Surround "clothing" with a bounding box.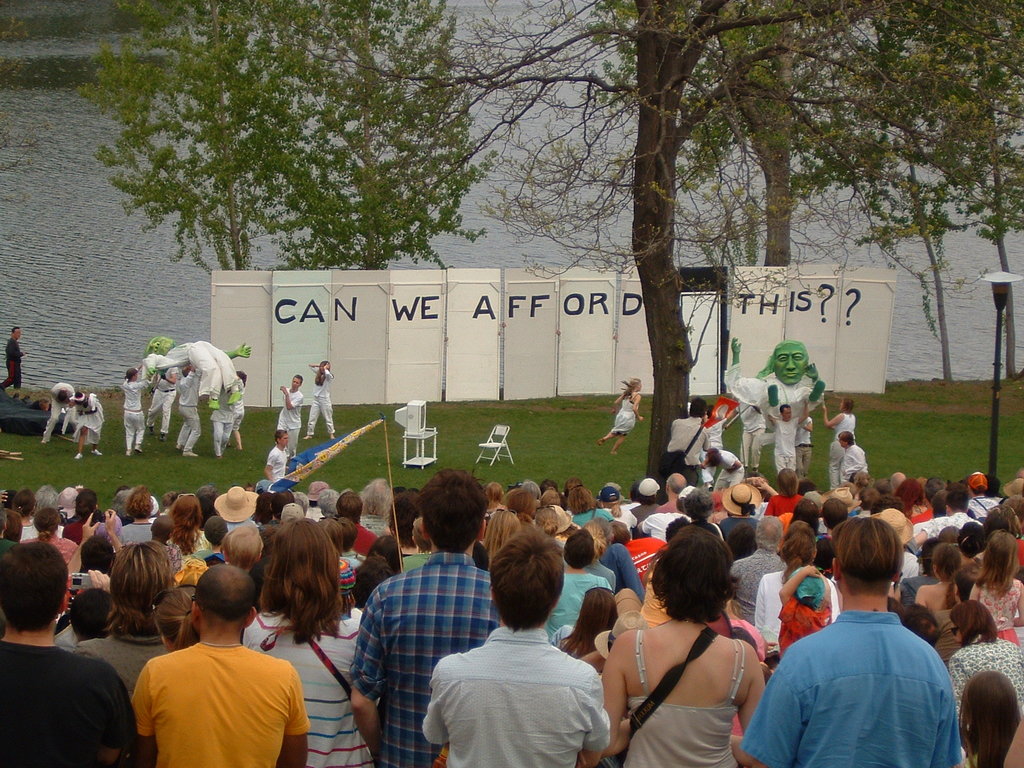
719/360/824/447.
